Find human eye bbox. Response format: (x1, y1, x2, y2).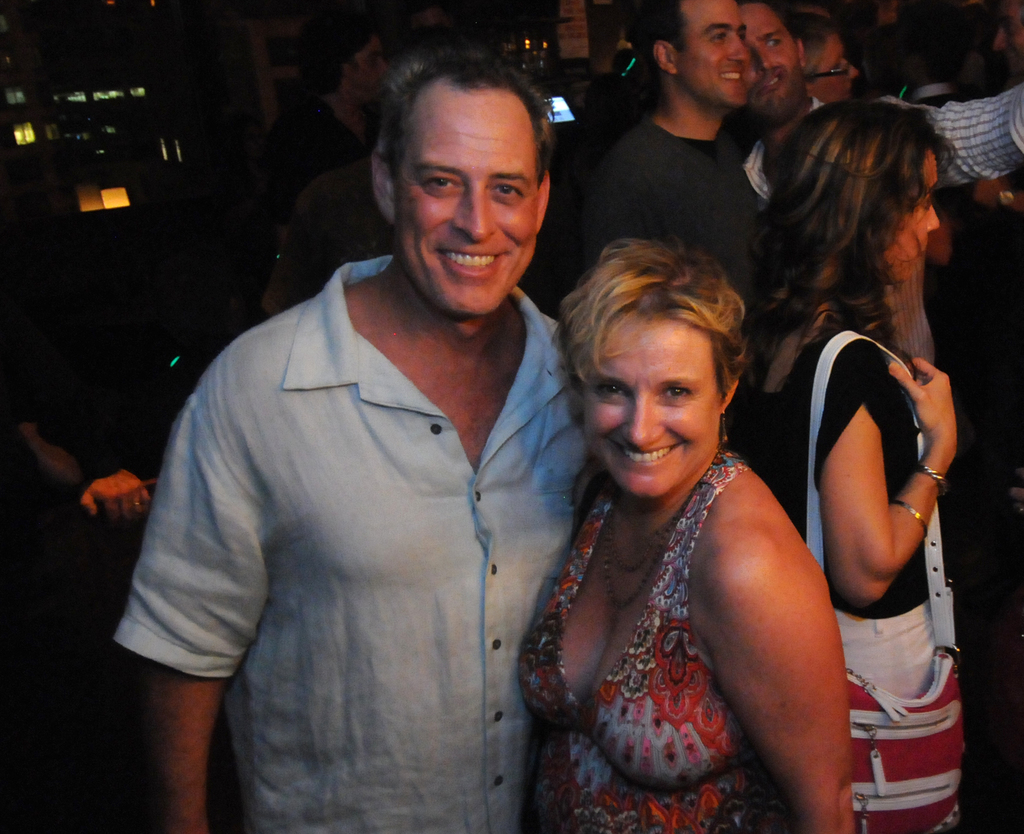
(490, 179, 527, 203).
